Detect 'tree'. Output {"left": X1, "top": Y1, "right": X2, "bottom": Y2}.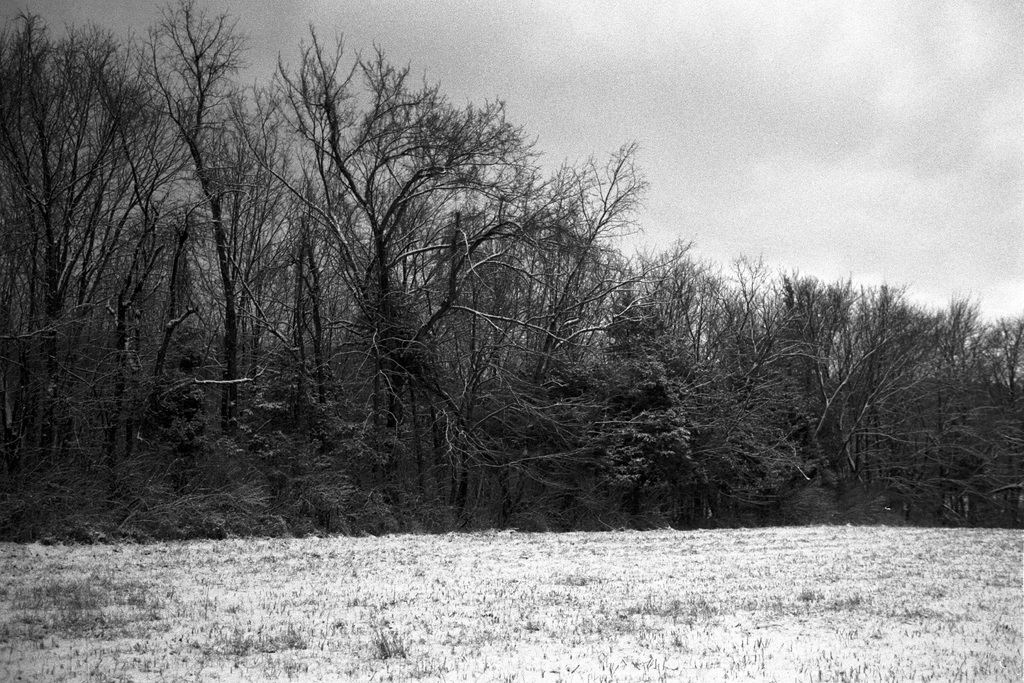
{"left": 835, "top": 285, "right": 888, "bottom": 495}.
